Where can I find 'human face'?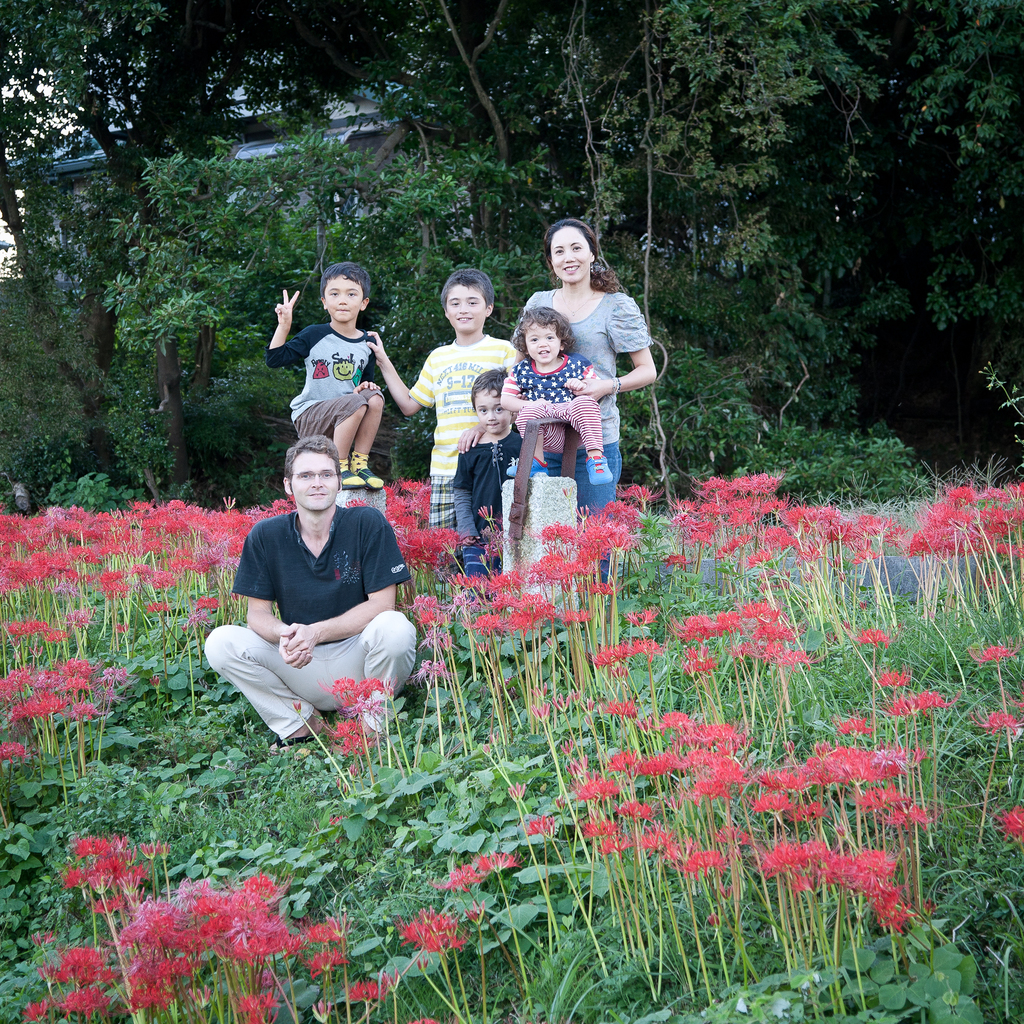
You can find it at (left=331, top=275, right=359, bottom=324).
